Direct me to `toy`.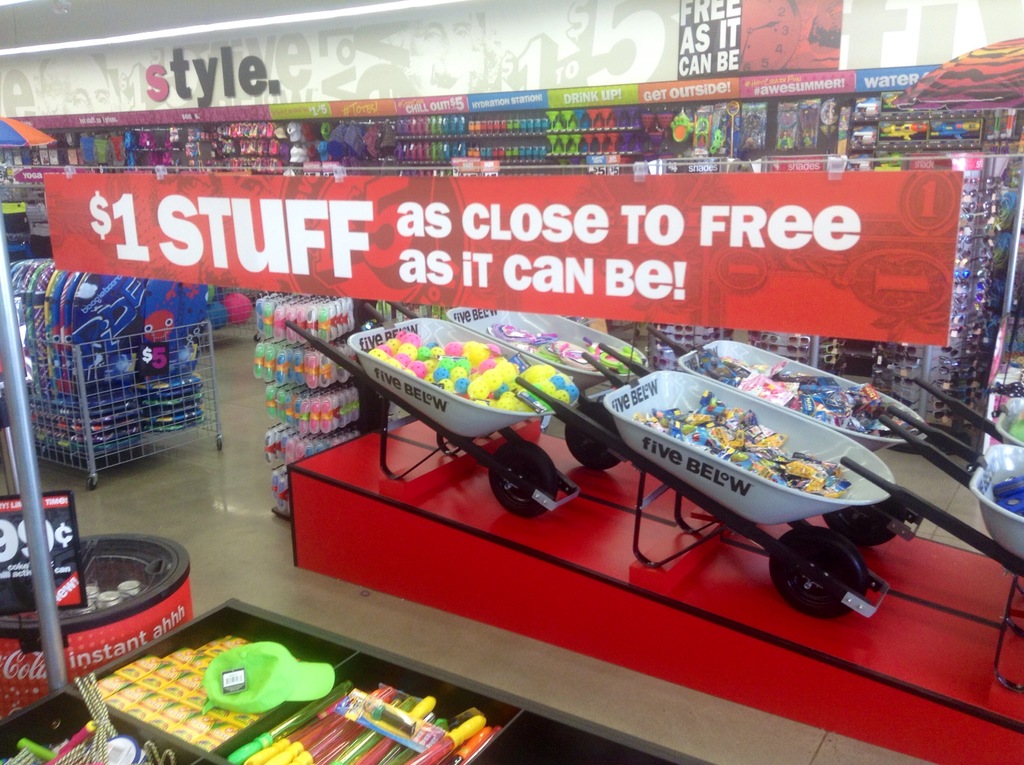
Direction: box=[400, 713, 487, 764].
